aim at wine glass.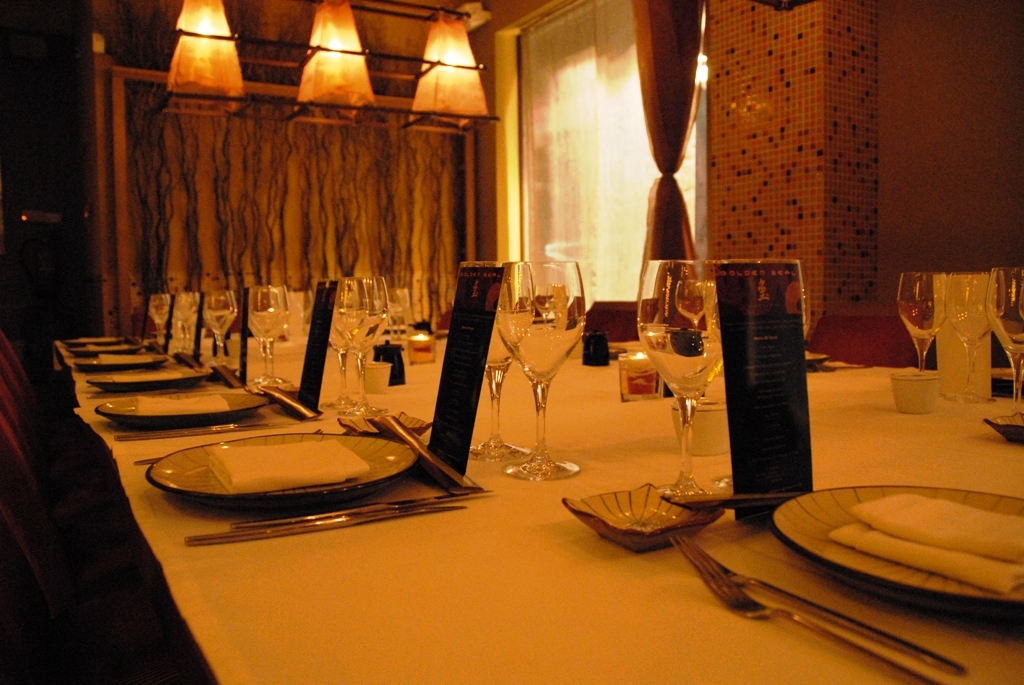
Aimed at l=204, t=292, r=236, b=364.
